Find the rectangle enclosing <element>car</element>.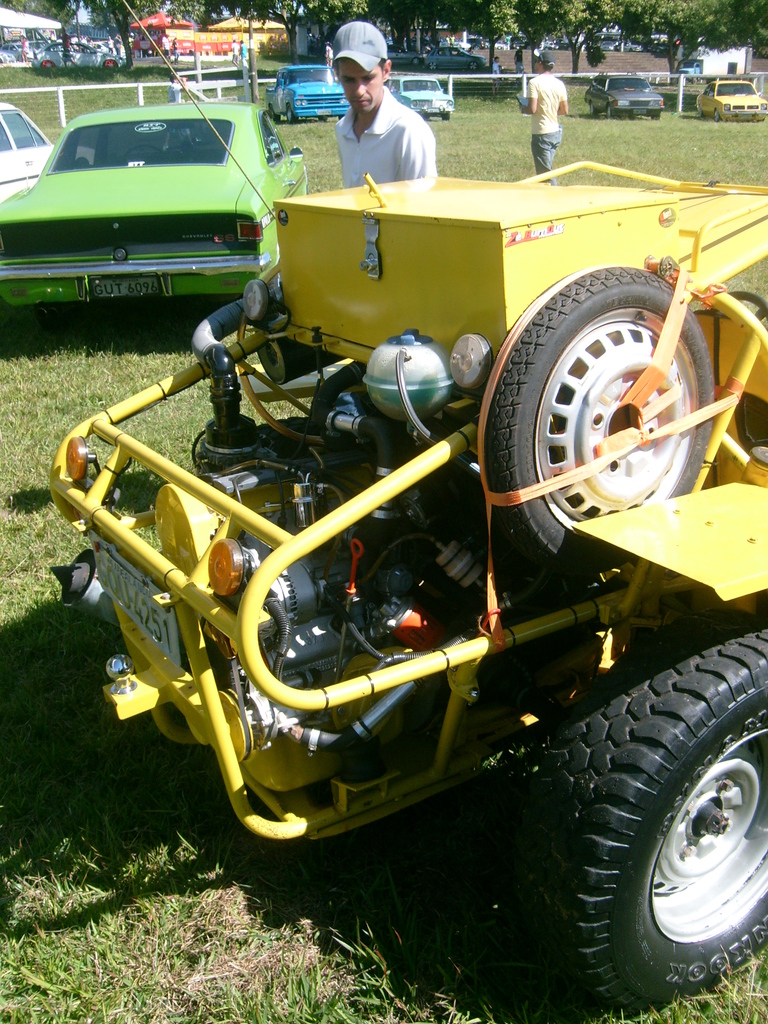
<box>589,76,662,120</box>.
